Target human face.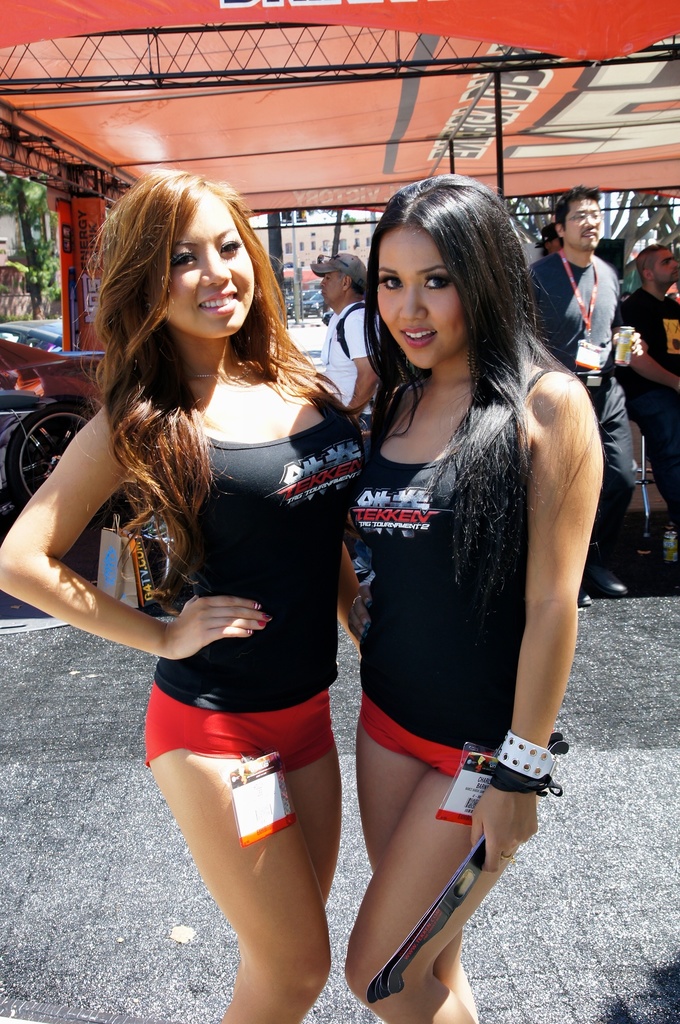
Target region: {"left": 164, "top": 192, "right": 254, "bottom": 335}.
